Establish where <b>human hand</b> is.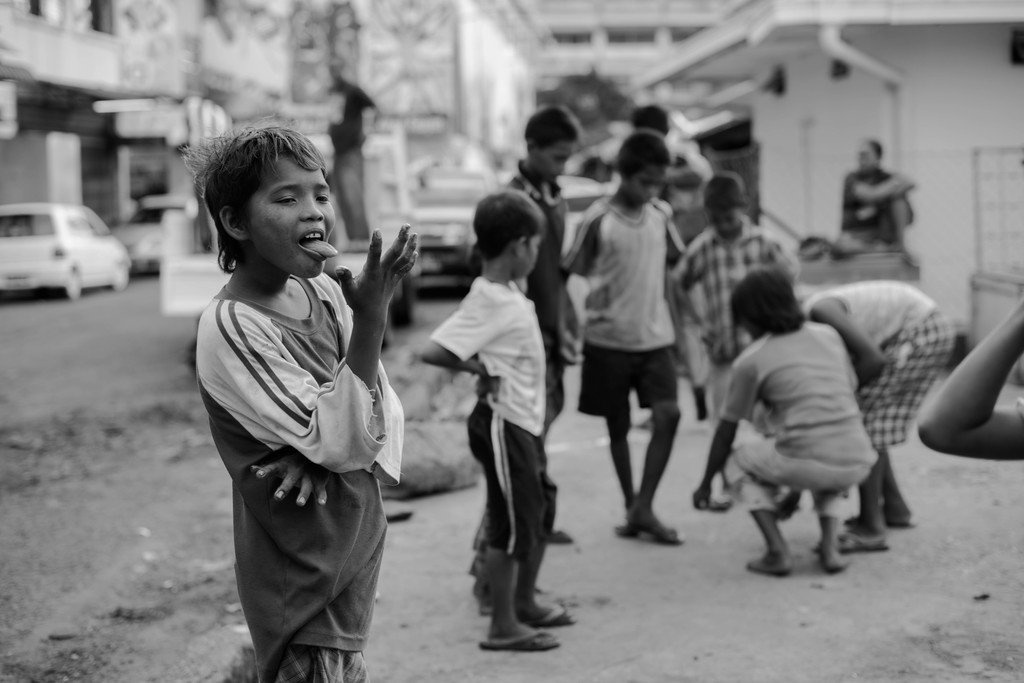
Established at (348,221,425,298).
